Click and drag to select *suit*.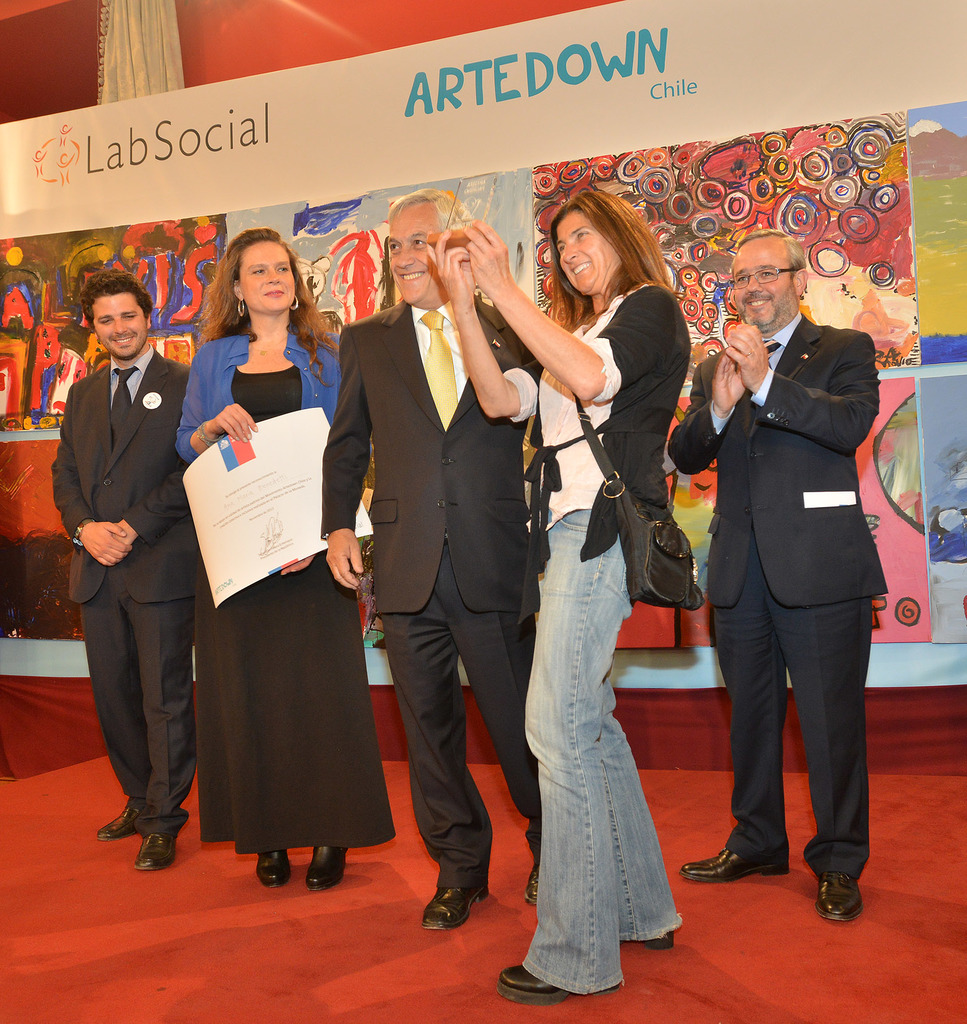
Selection: 320,294,541,889.
